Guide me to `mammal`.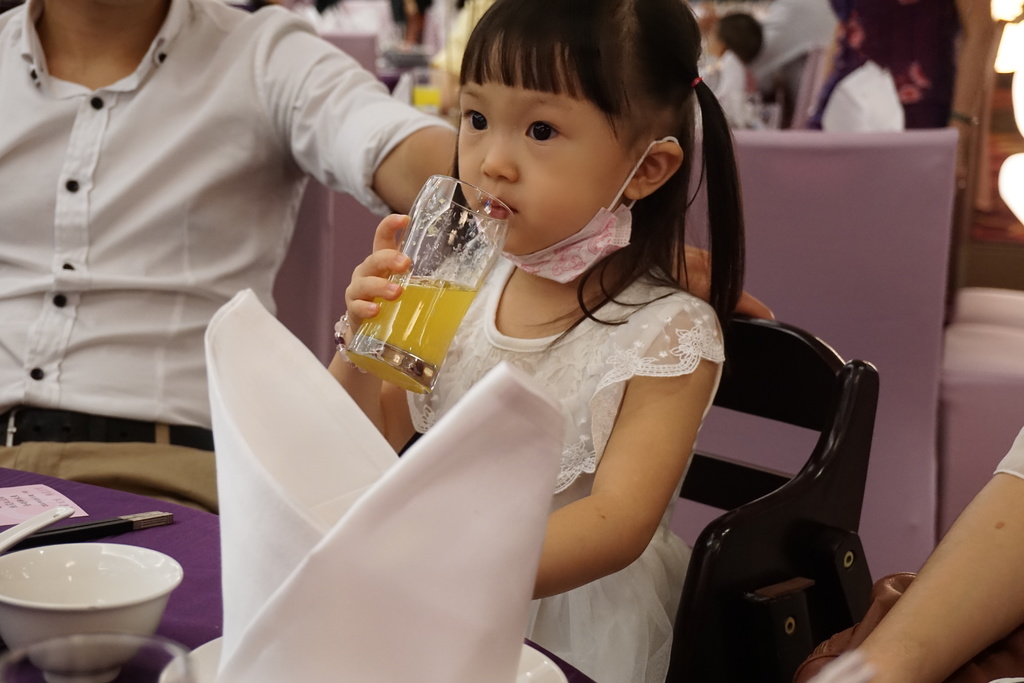
Guidance: {"x1": 0, "y1": 0, "x2": 774, "y2": 515}.
